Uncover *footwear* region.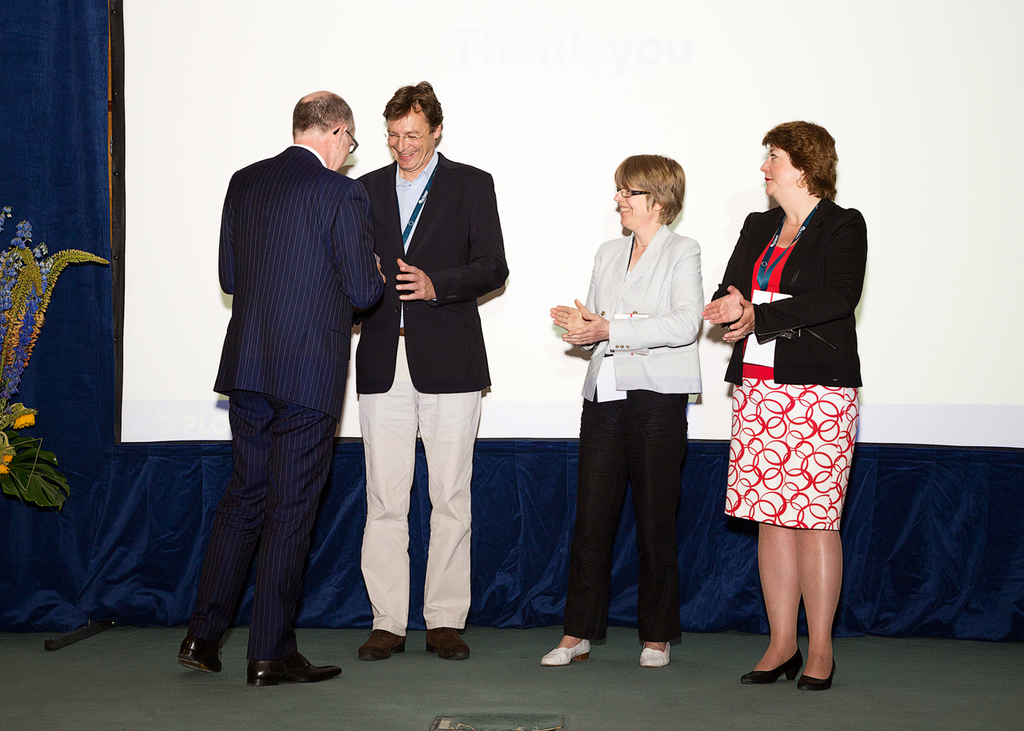
Uncovered: select_region(360, 631, 409, 658).
